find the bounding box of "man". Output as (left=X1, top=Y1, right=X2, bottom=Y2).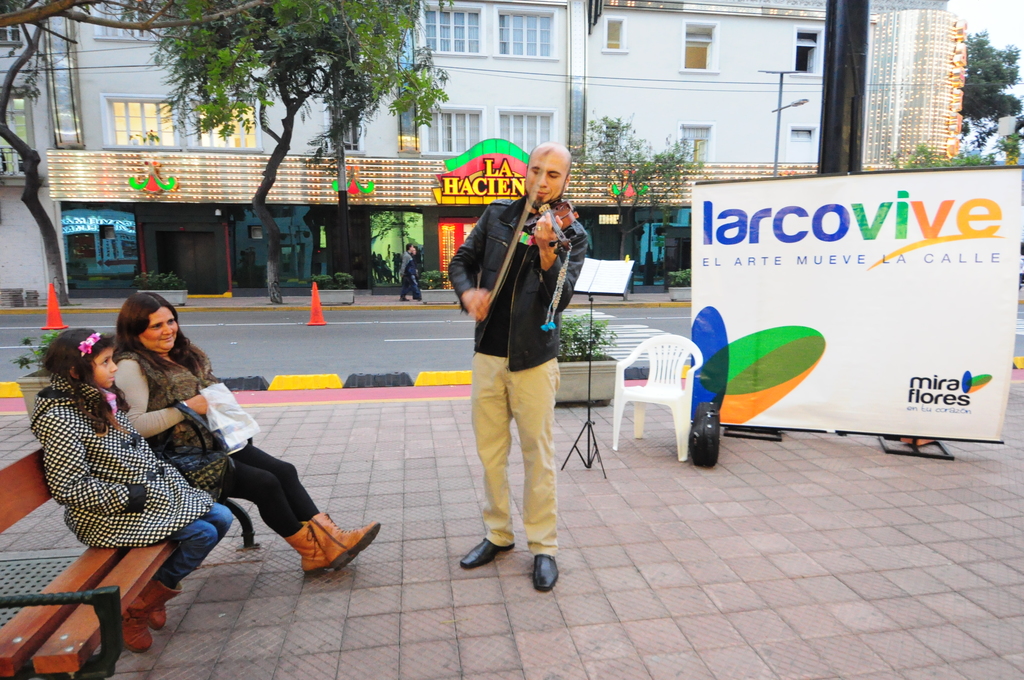
(left=451, top=141, right=587, bottom=576).
